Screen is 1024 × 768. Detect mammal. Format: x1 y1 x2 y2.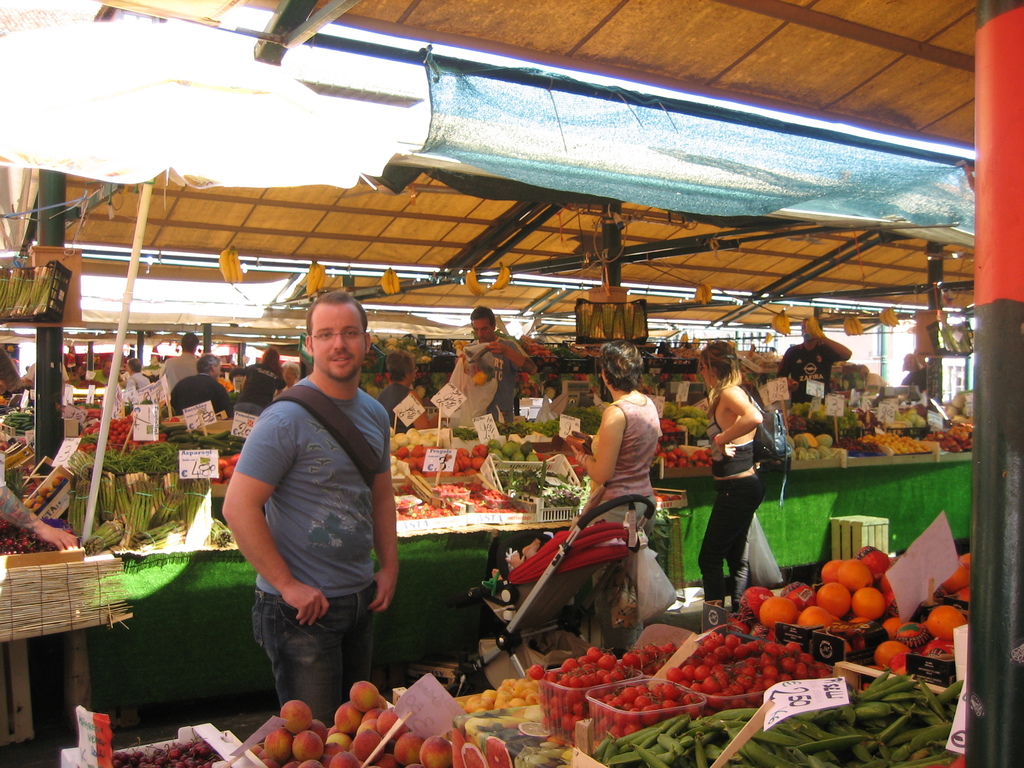
458 307 537 422.
